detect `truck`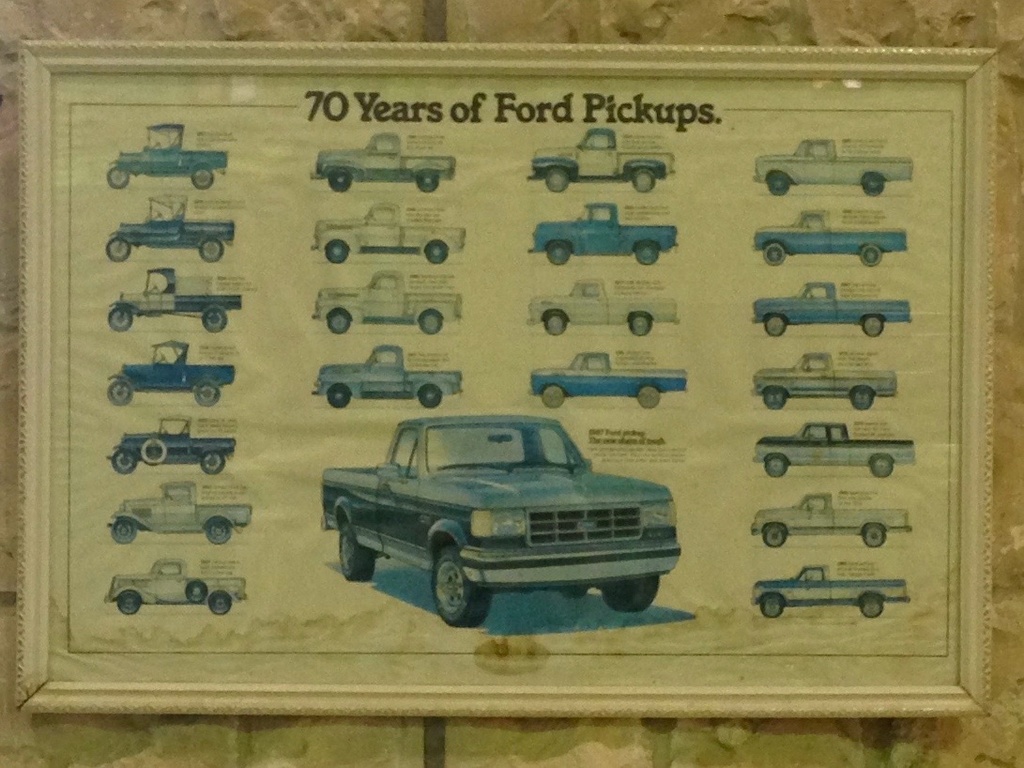
750,488,912,547
